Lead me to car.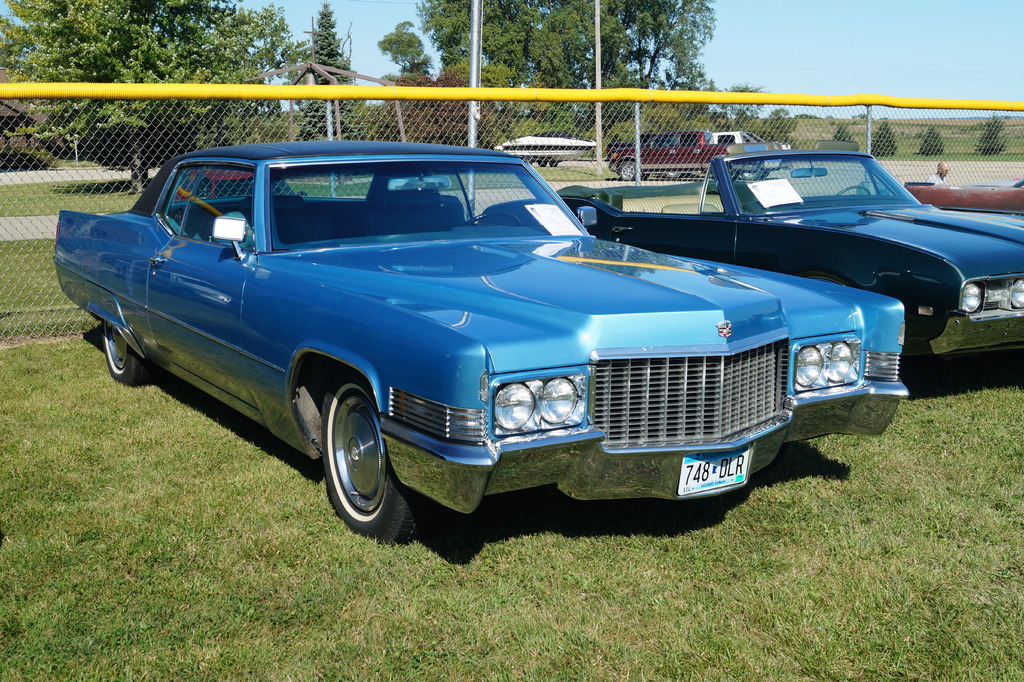
Lead to locate(906, 178, 1023, 216).
